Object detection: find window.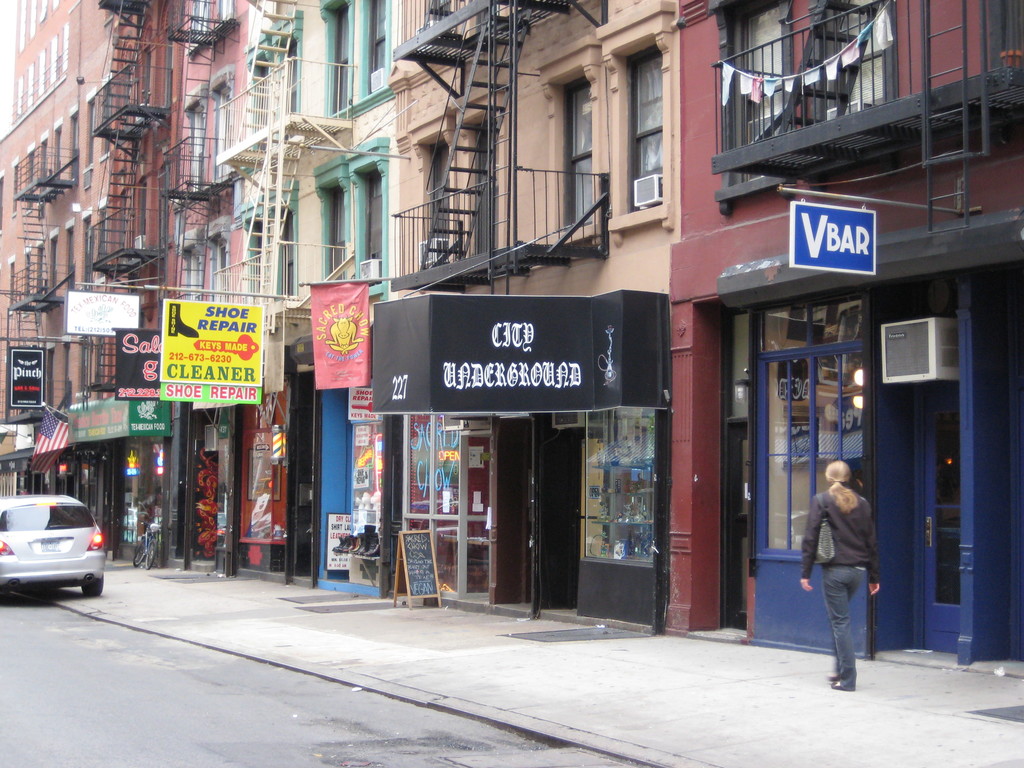
select_region(26, 0, 39, 33).
